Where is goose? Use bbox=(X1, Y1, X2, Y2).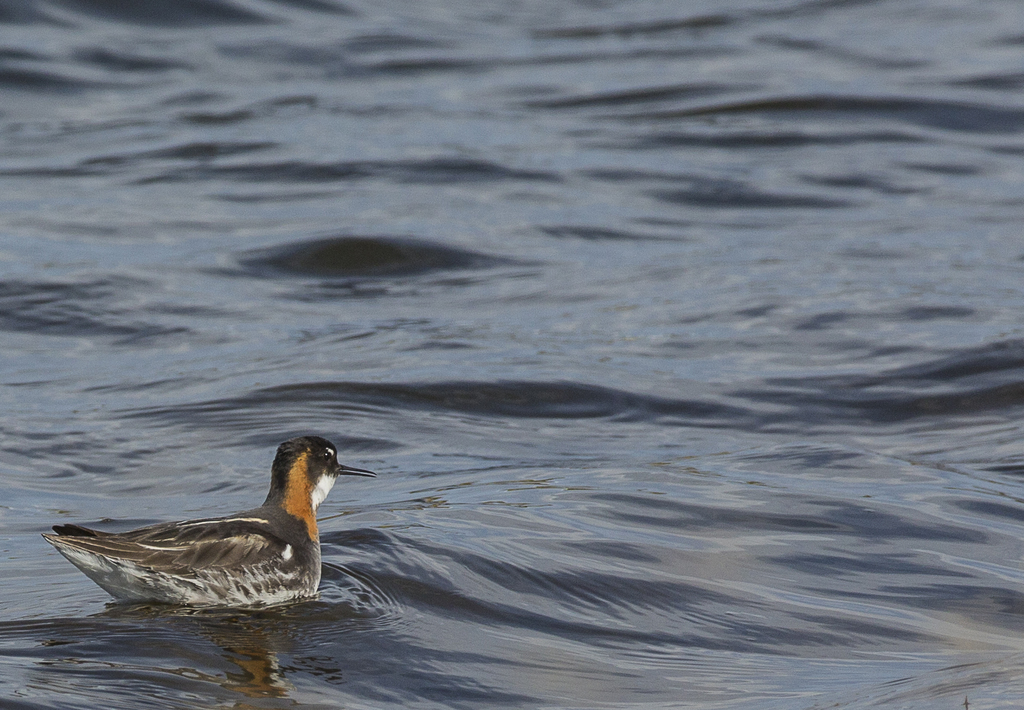
bbox=(44, 436, 343, 615).
